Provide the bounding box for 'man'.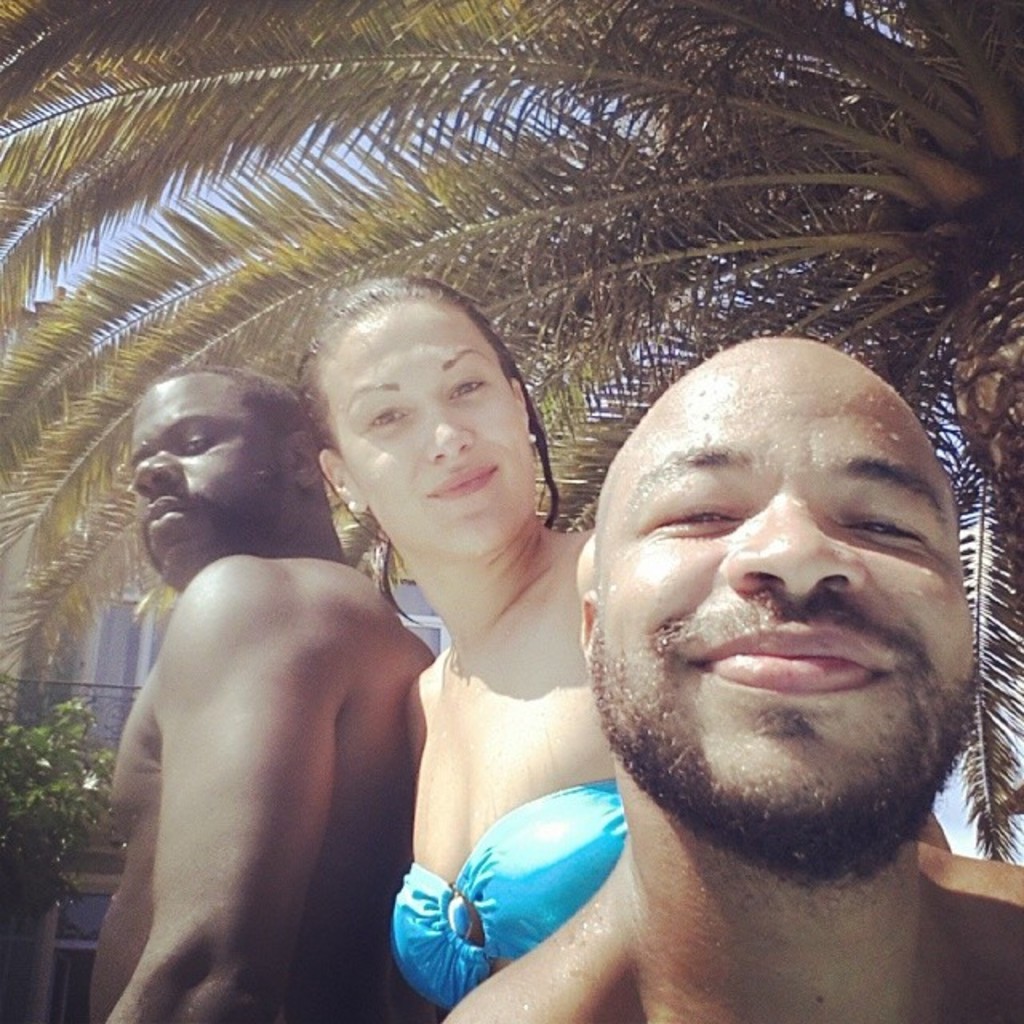
<region>58, 323, 475, 1023</region>.
